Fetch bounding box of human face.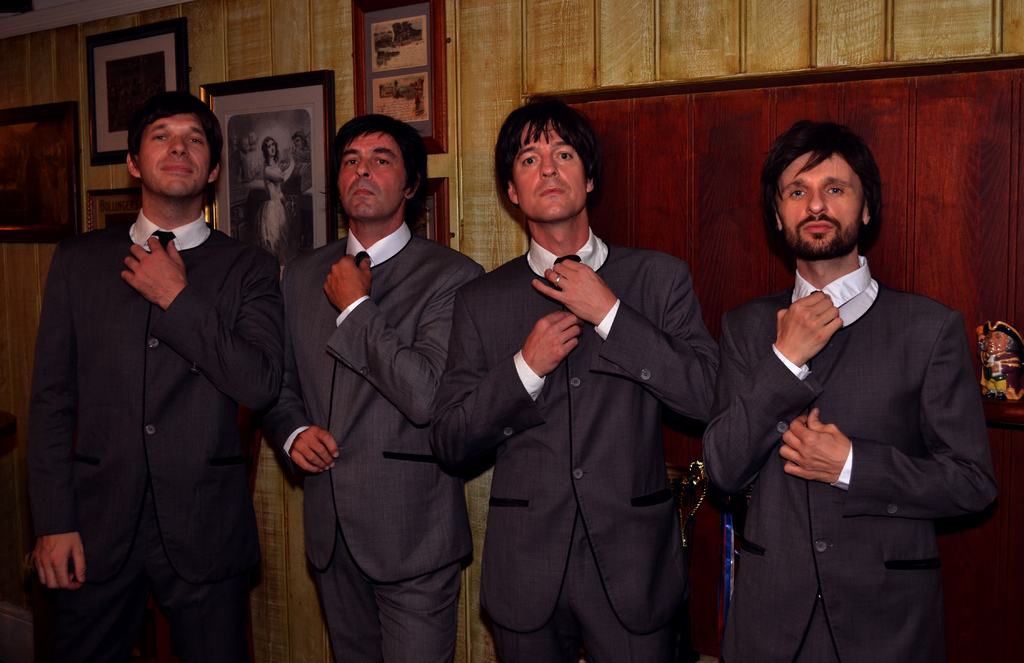
Bbox: l=140, t=106, r=205, b=191.
